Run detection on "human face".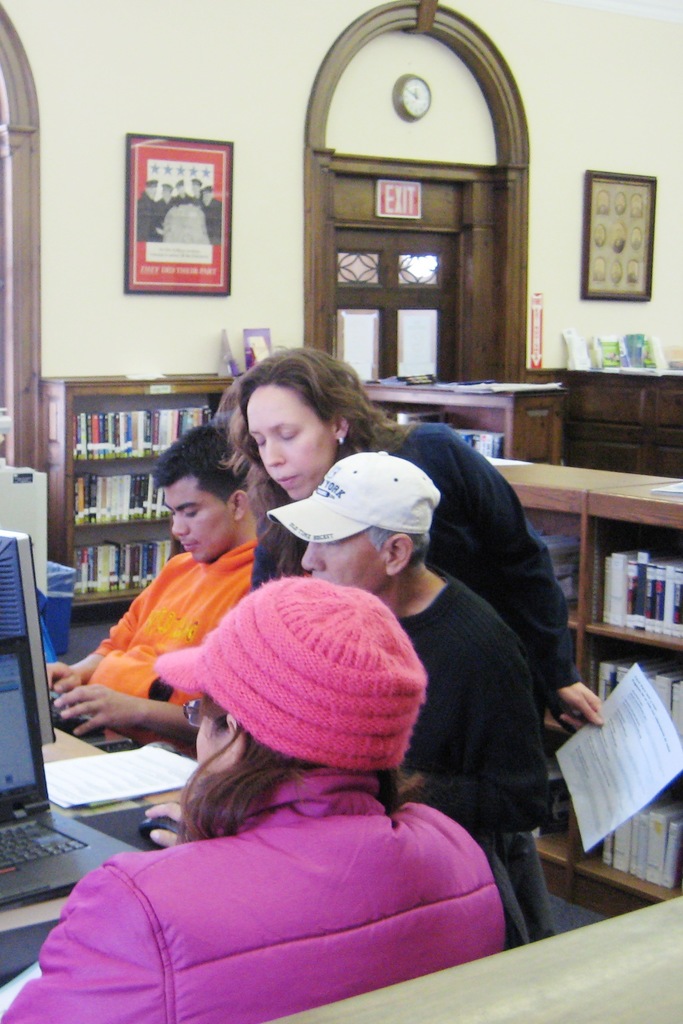
Result: l=197, t=693, r=241, b=769.
